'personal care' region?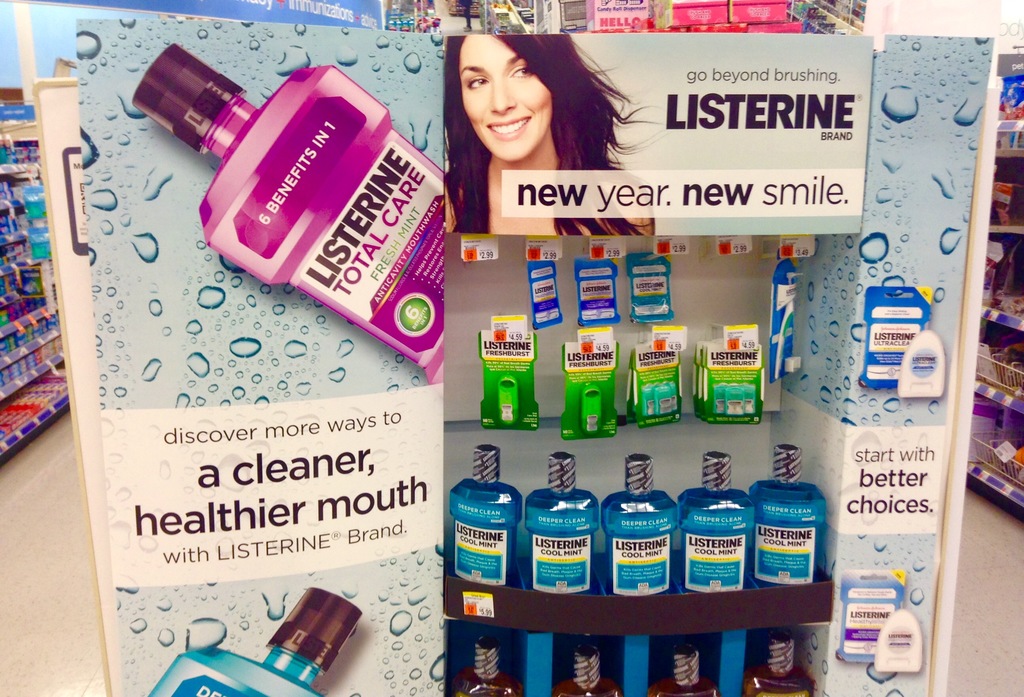
bbox=[555, 646, 619, 696]
